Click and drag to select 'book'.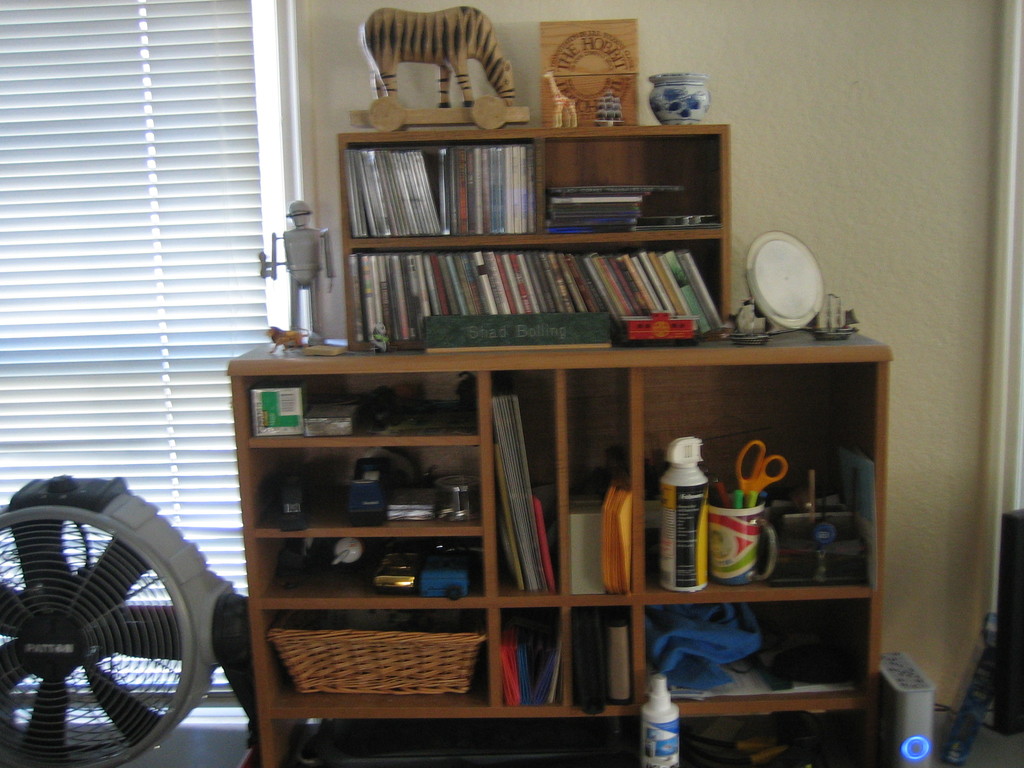
Selection: (602,471,634,595).
